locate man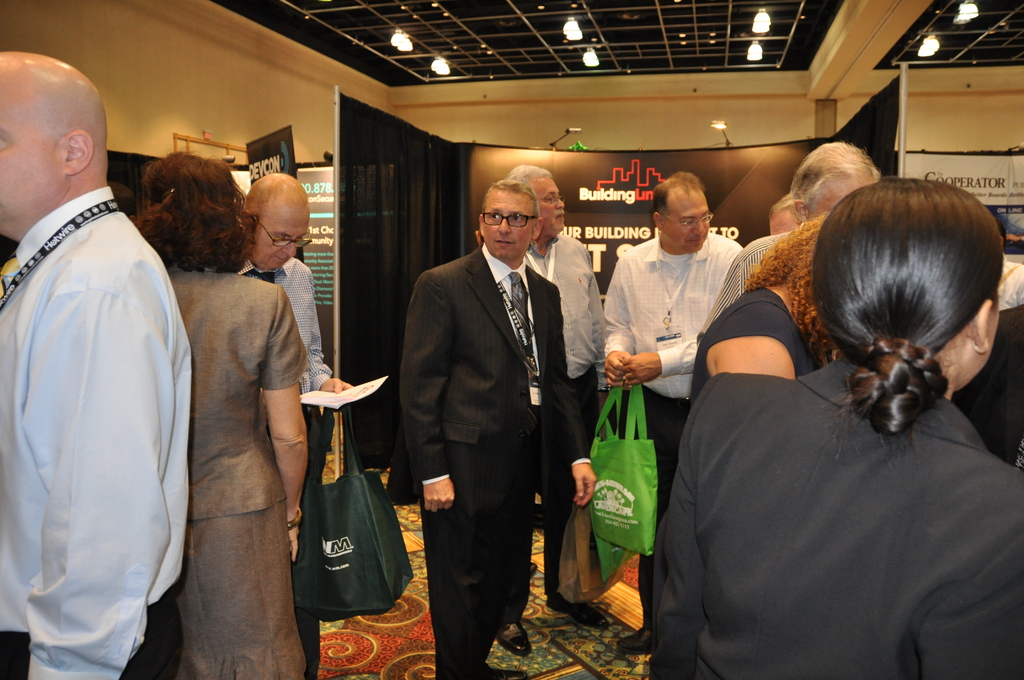
769, 192, 798, 240
